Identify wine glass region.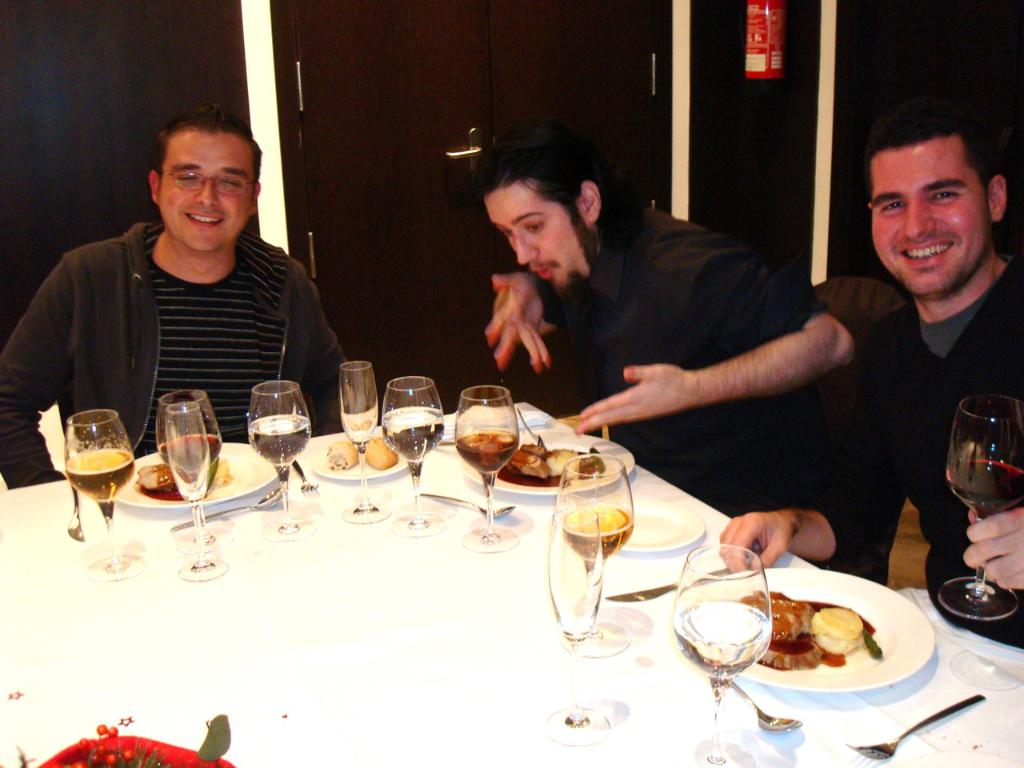
Region: <region>675, 542, 778, 767</region>.
